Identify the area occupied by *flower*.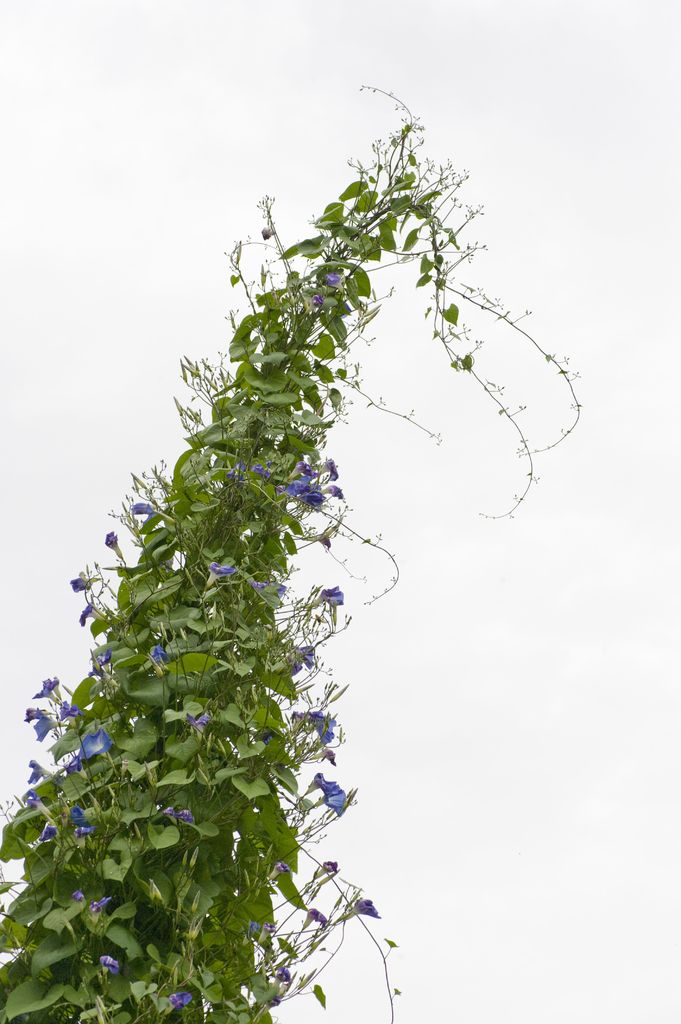
Area: region(22, 710, 52, 748).
